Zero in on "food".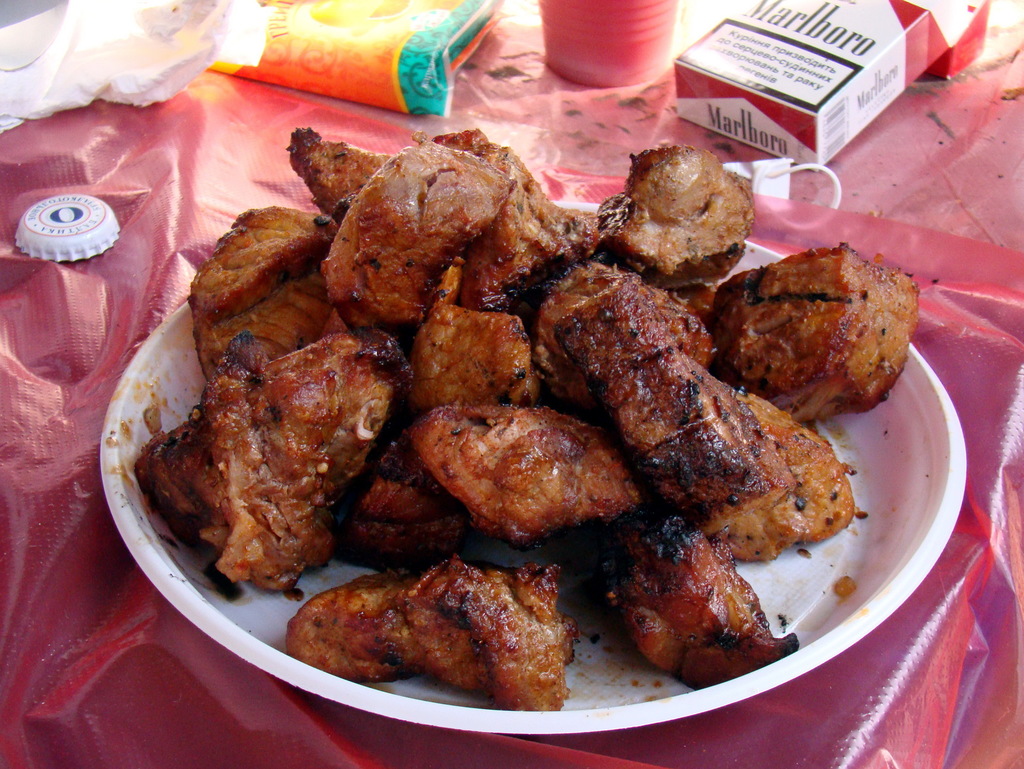
Zeroed in: select_region(284, 558, 588, 703).
